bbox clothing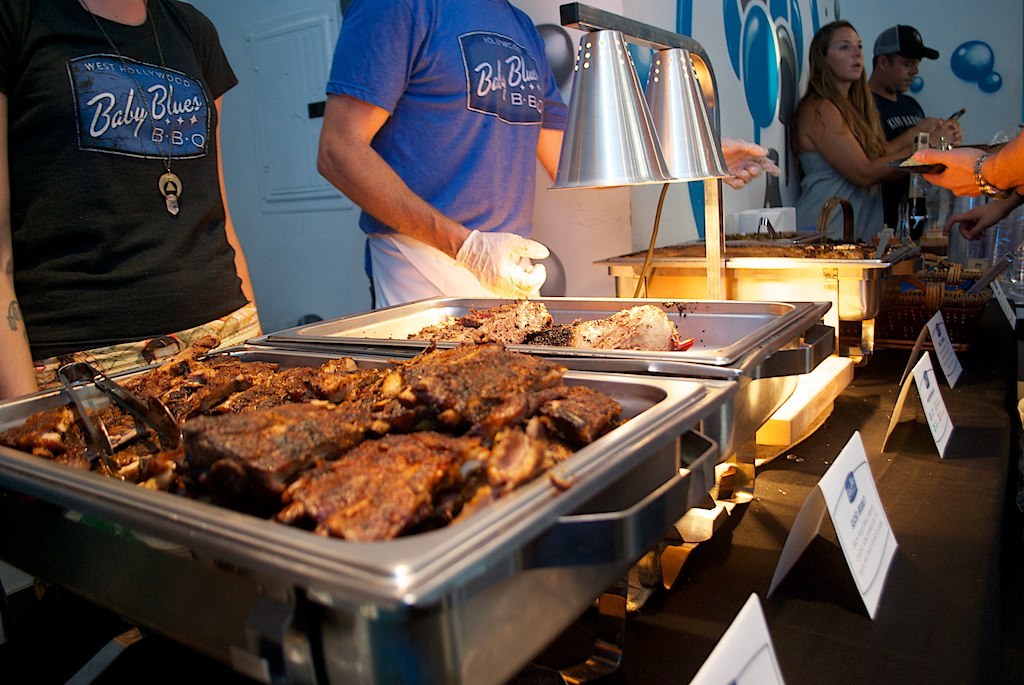
rect(14, 4, 253, 365)
